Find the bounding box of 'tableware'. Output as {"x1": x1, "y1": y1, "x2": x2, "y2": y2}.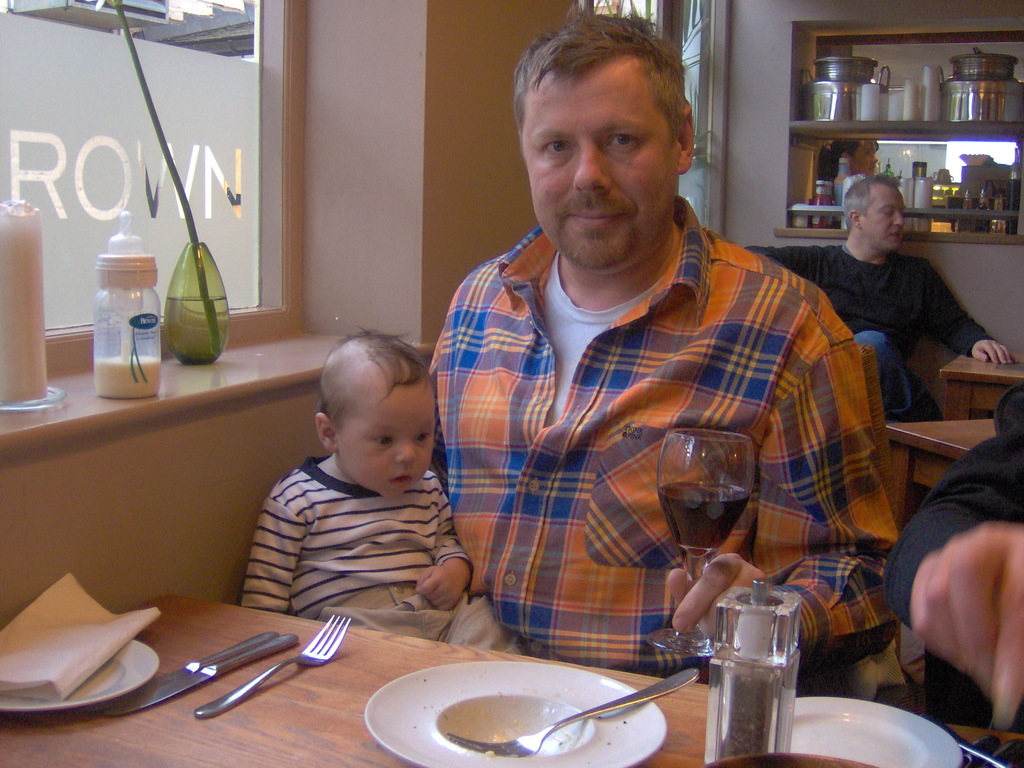
{"x1": 712, "y1": 578, "x2": 800, "y2": 767}.
